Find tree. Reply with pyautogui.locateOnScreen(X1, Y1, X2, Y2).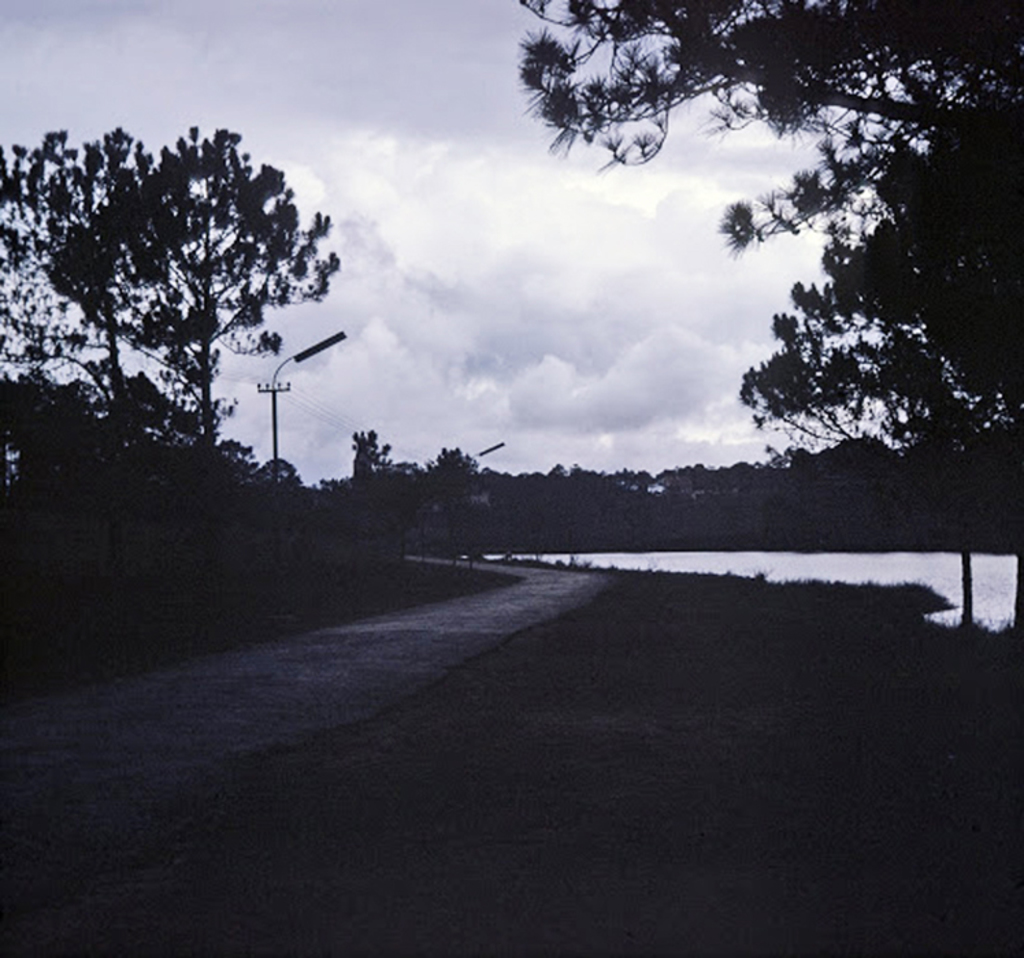
pyautogui.locateOnScreen(47, 116, 344, 471).
